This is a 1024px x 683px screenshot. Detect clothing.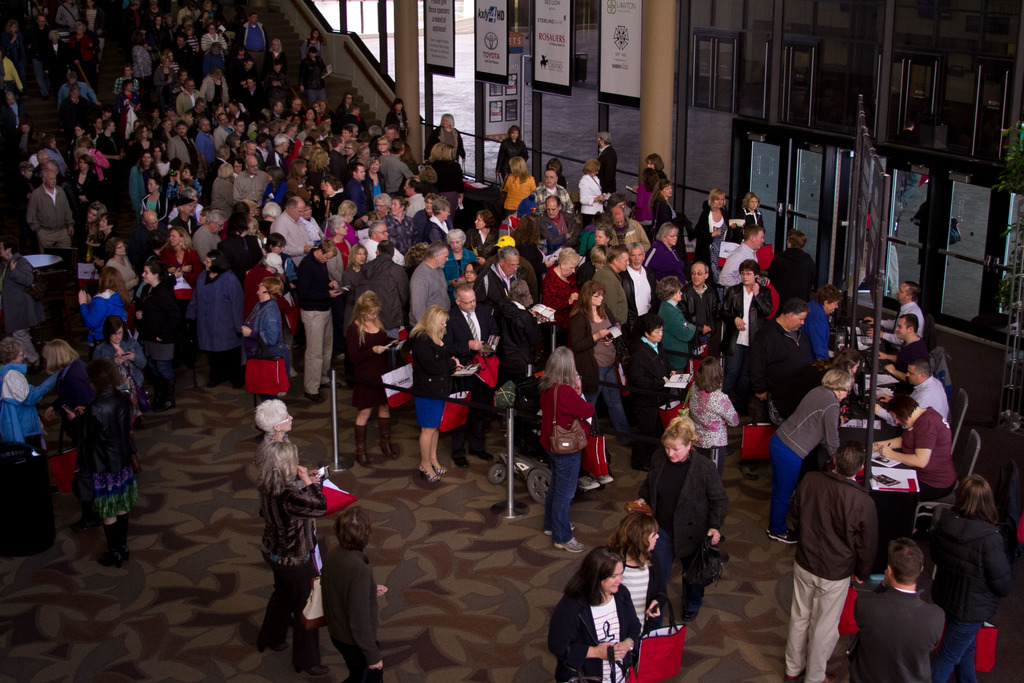
625/549/662/627.
